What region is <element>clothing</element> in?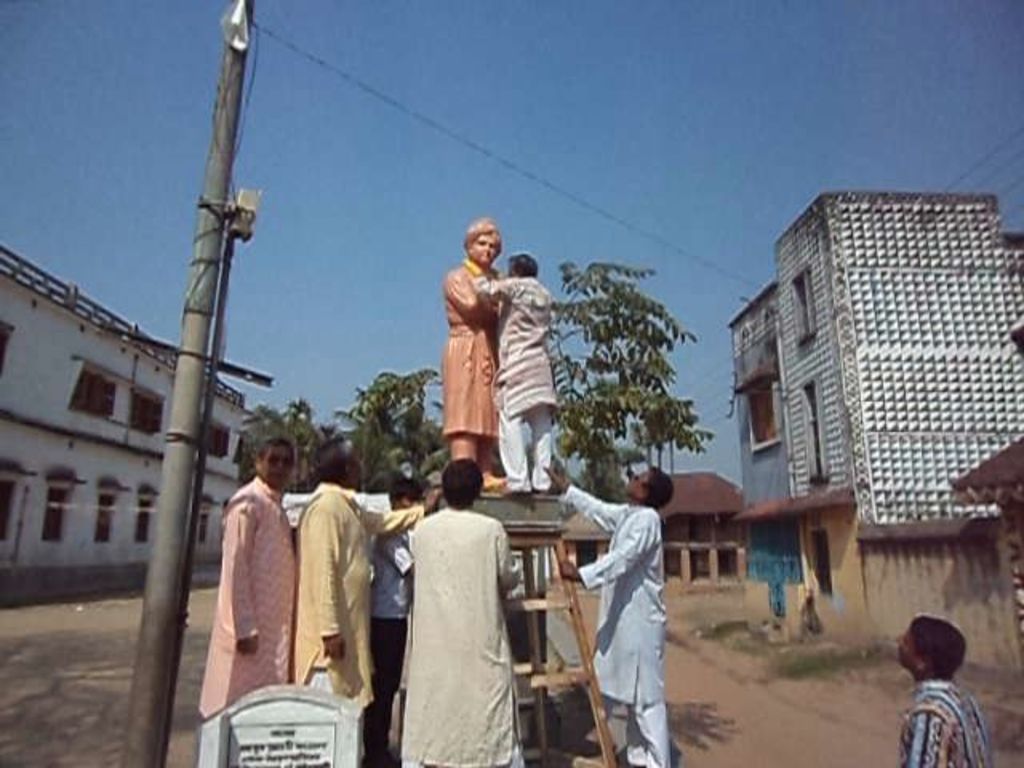
437 258 496 432.
